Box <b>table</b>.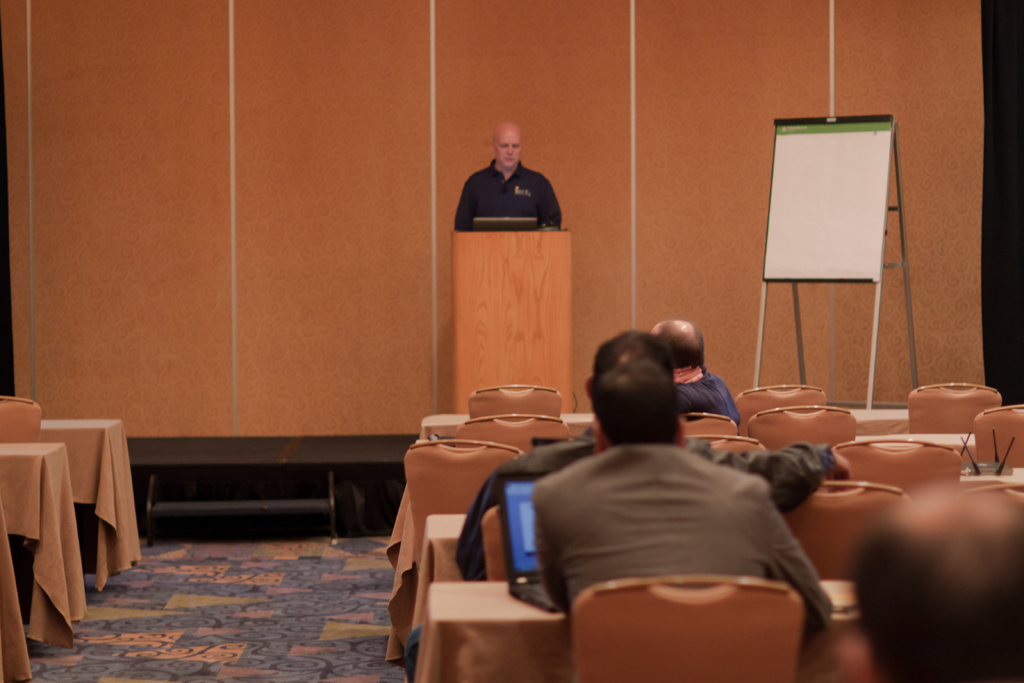
<box>40,419,140,593</box>.
